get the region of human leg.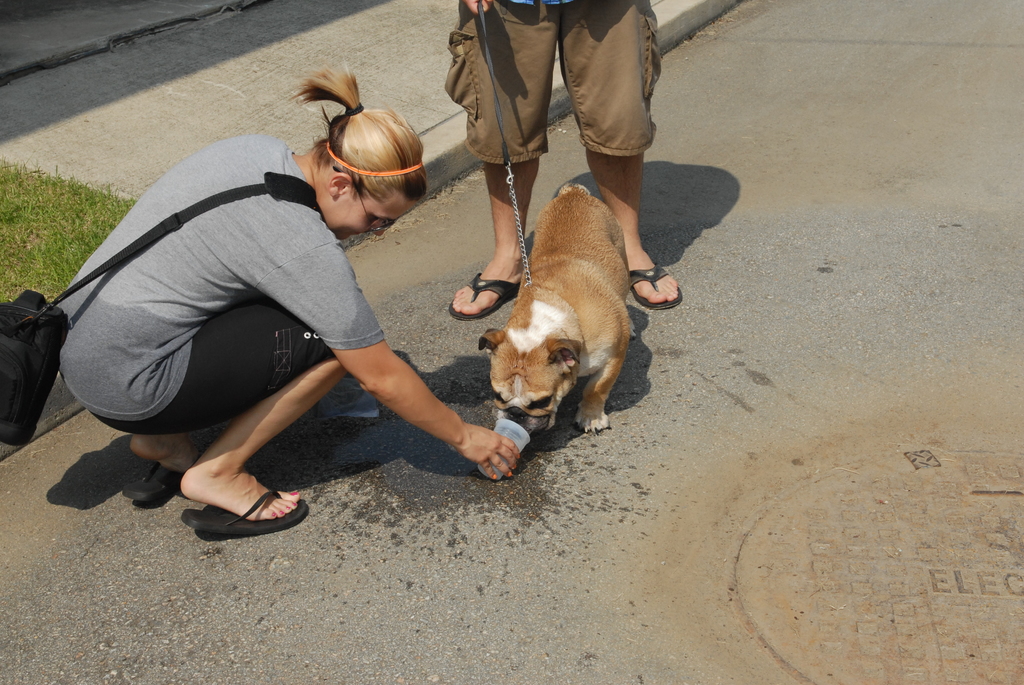
rect(451, 0, 560, 312).
